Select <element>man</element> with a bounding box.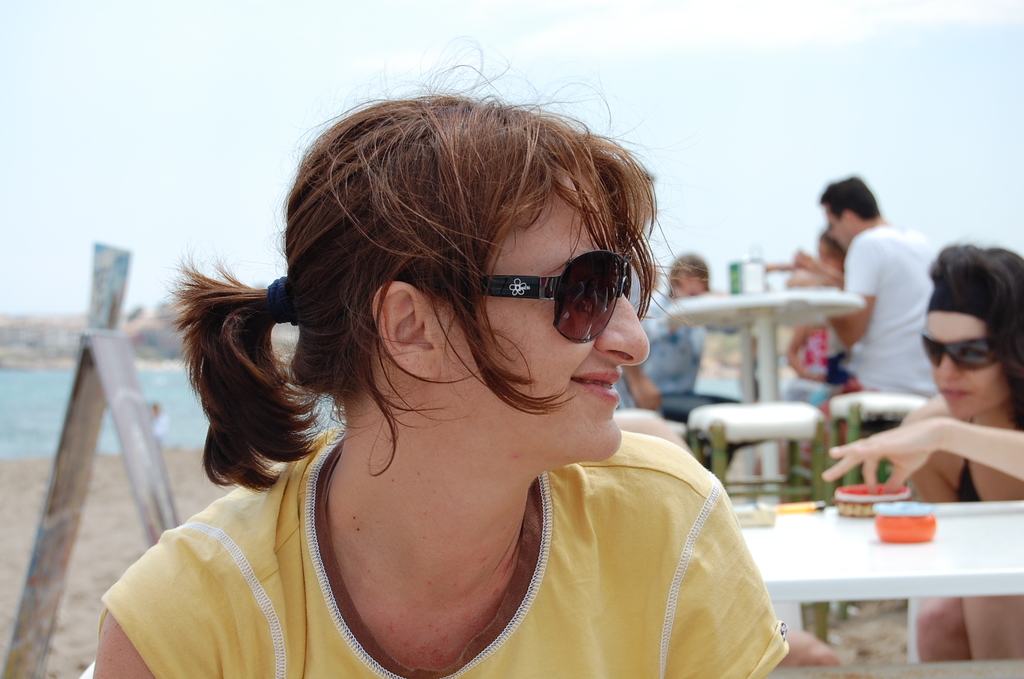
<bbox>823, 168, 950, 425</bbox>.
